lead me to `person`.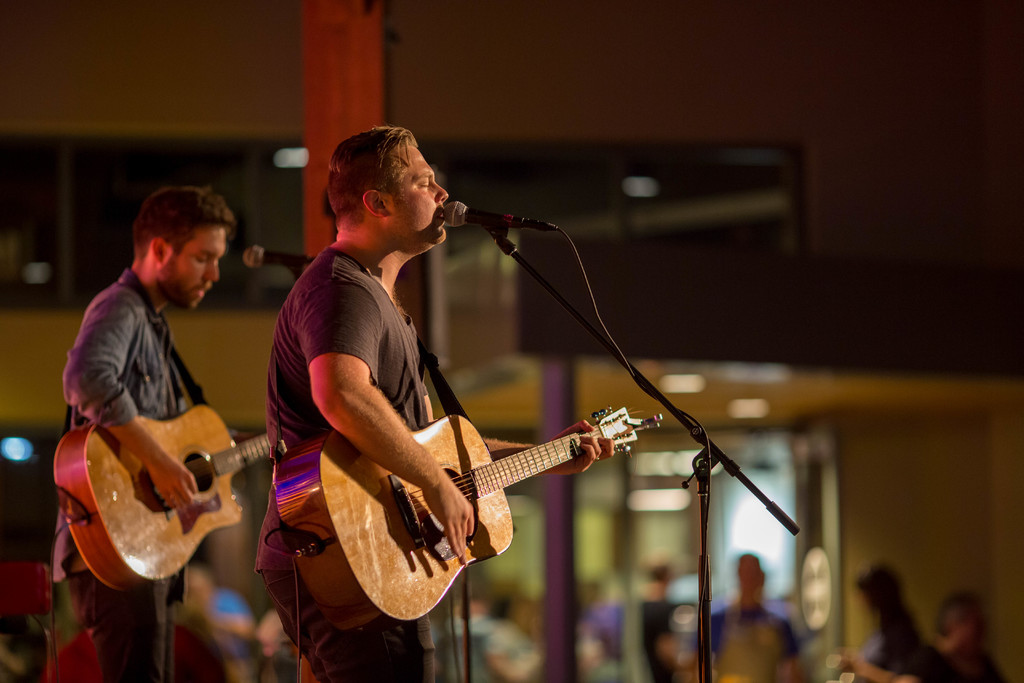
Lead to 59:163:275:634.
